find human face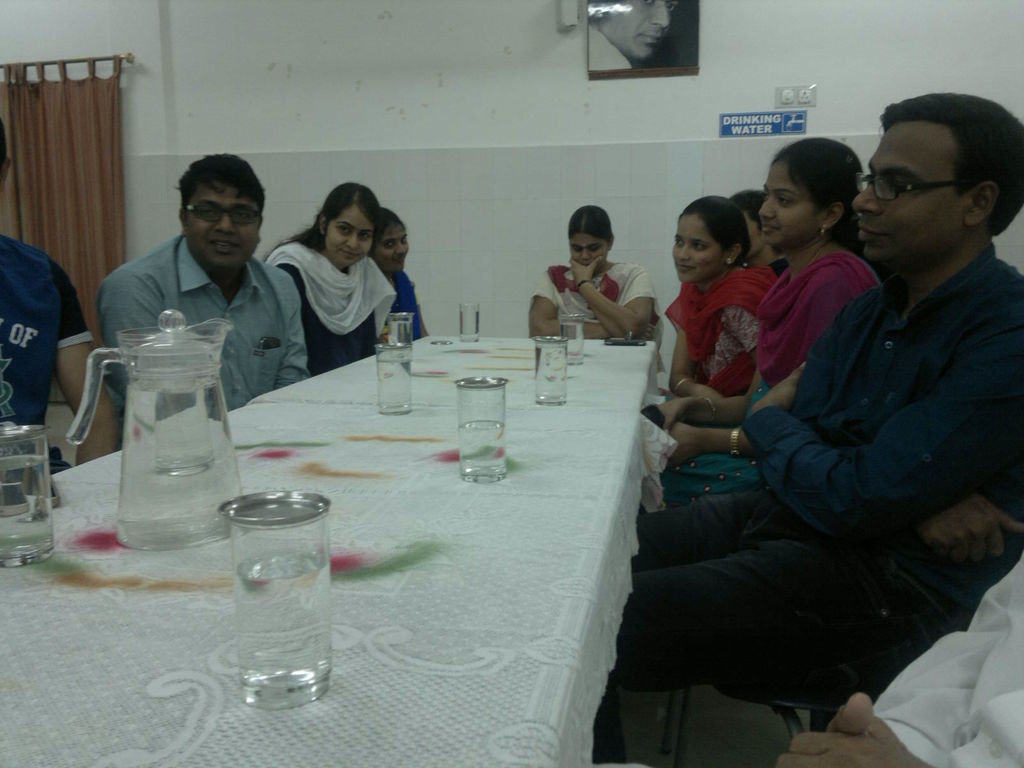
BBox(853, 129, 965, 263)
